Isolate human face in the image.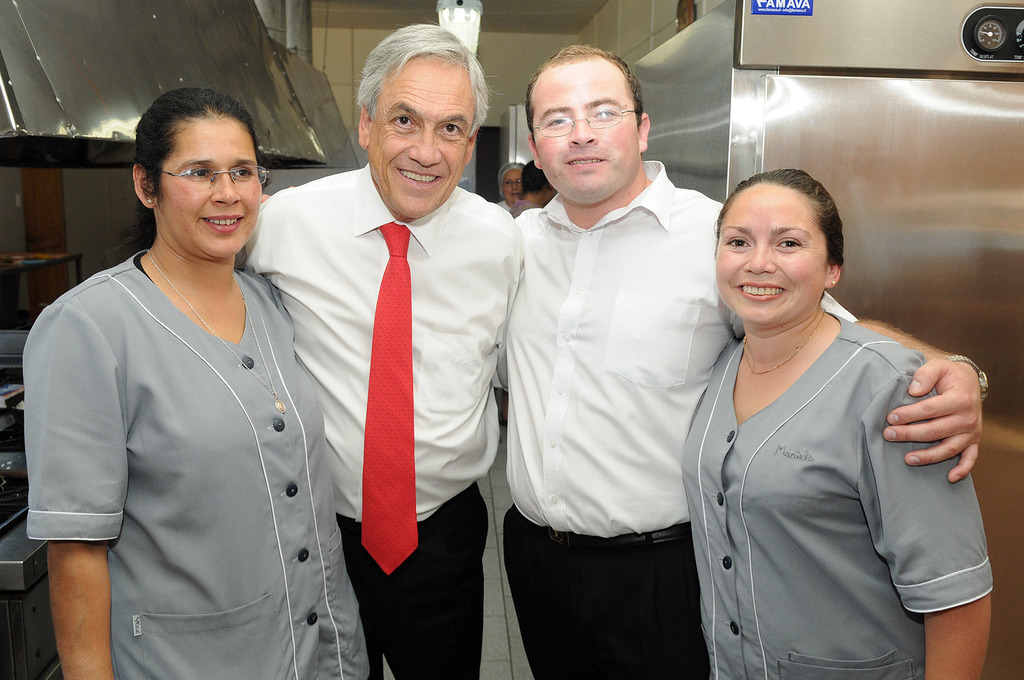
Isolated region: [left=718, top=182, right=829, bottom=326].
